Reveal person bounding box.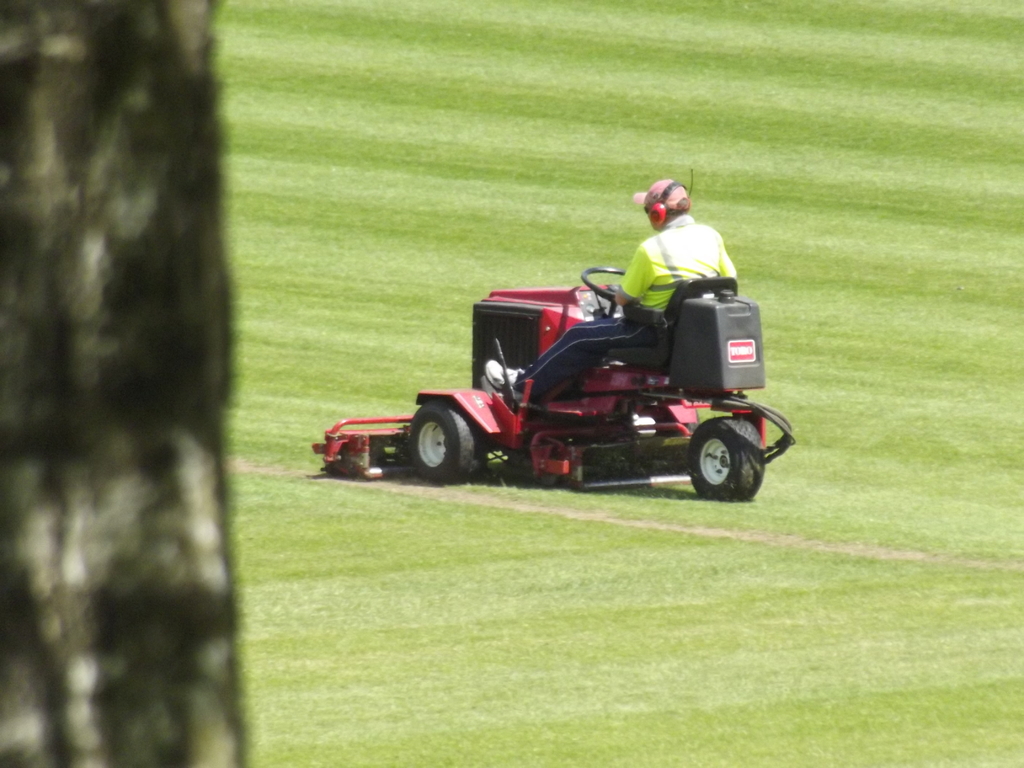
Revealed: select_region(609, 171, 736, 354).
